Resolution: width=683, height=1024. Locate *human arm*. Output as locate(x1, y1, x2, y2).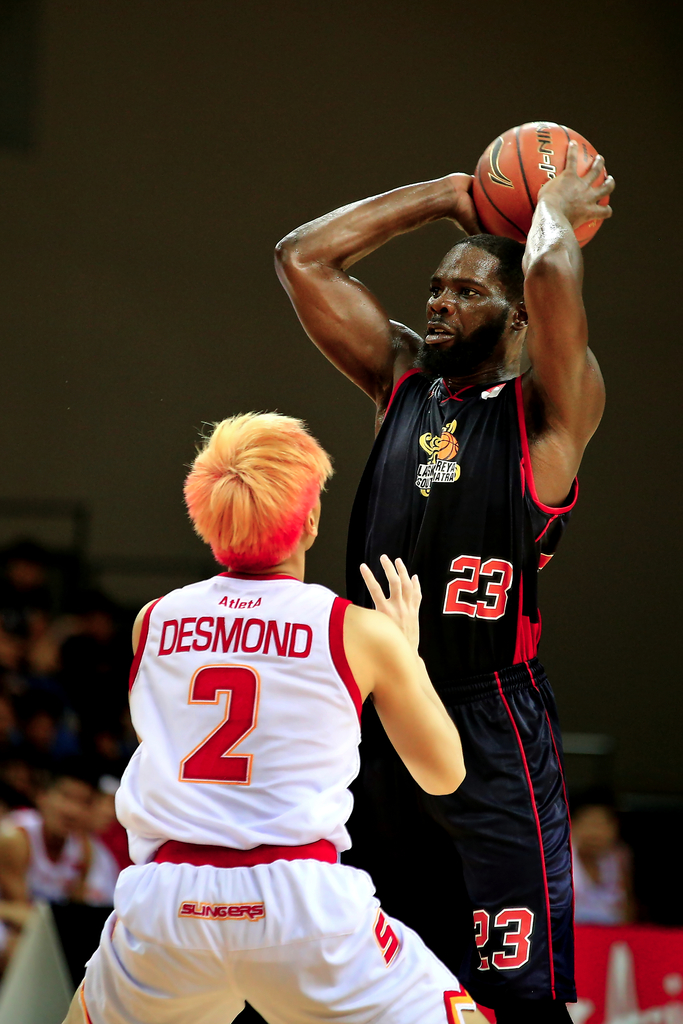
locate(520, 148, 625, 519).
